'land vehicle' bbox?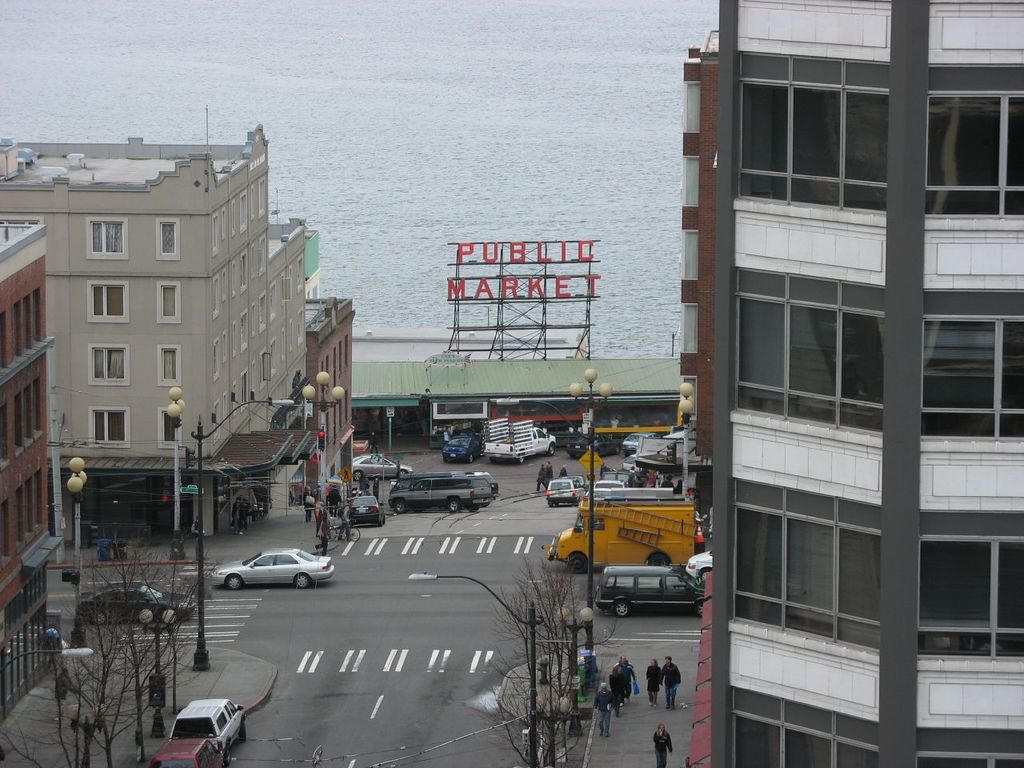
(350,492,392,529)
